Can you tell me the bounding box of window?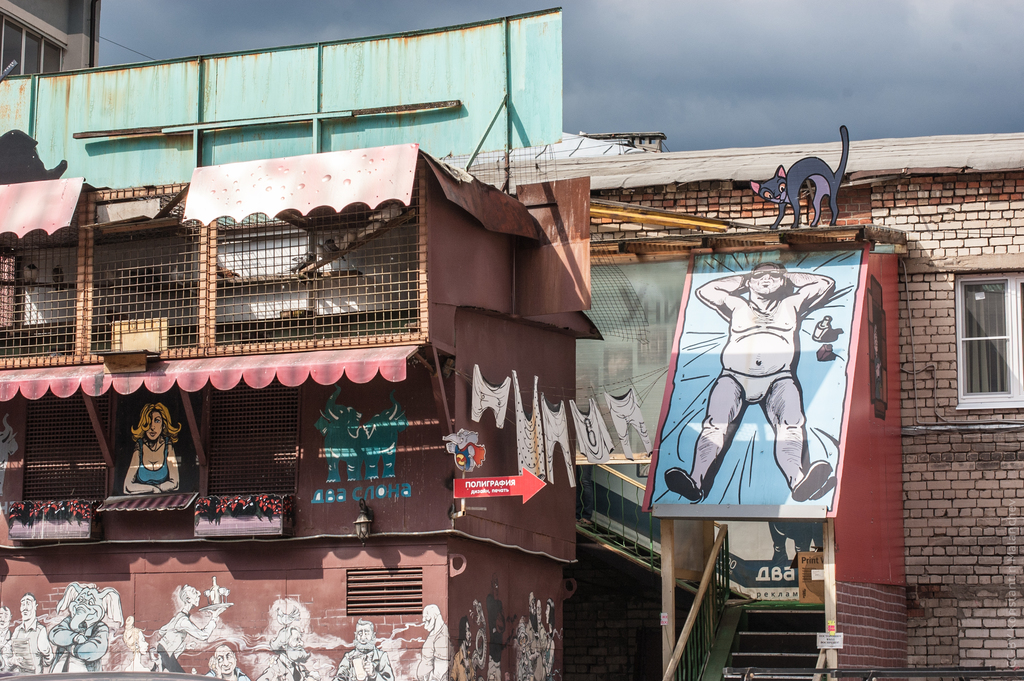
select_region(22, 384, 115, 503).
